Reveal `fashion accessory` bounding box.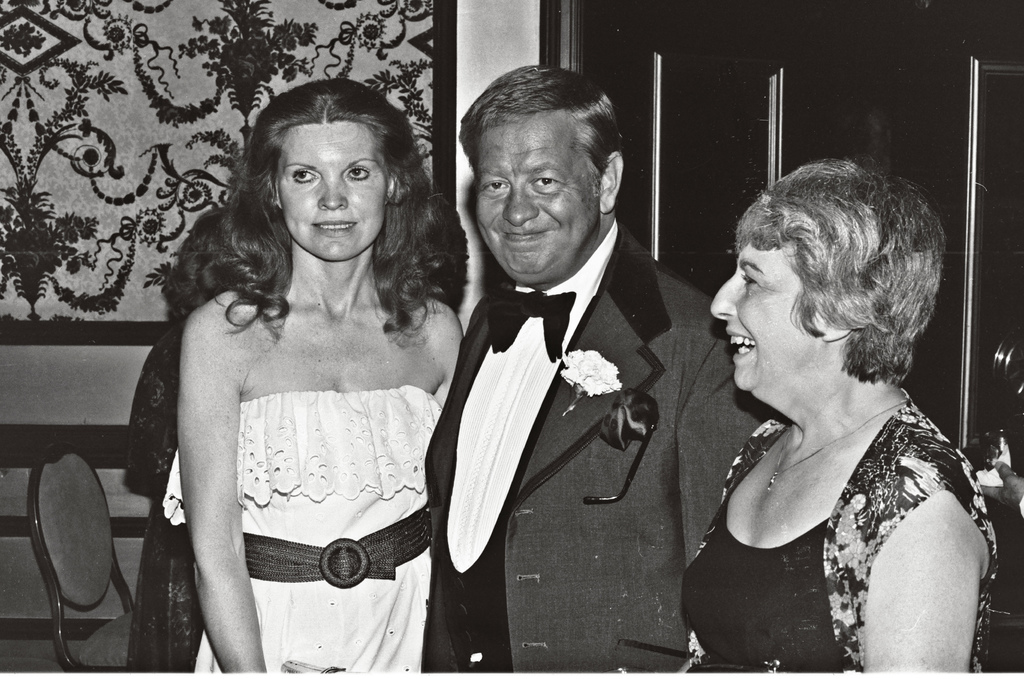
Revealed: [555,345,624,415].
